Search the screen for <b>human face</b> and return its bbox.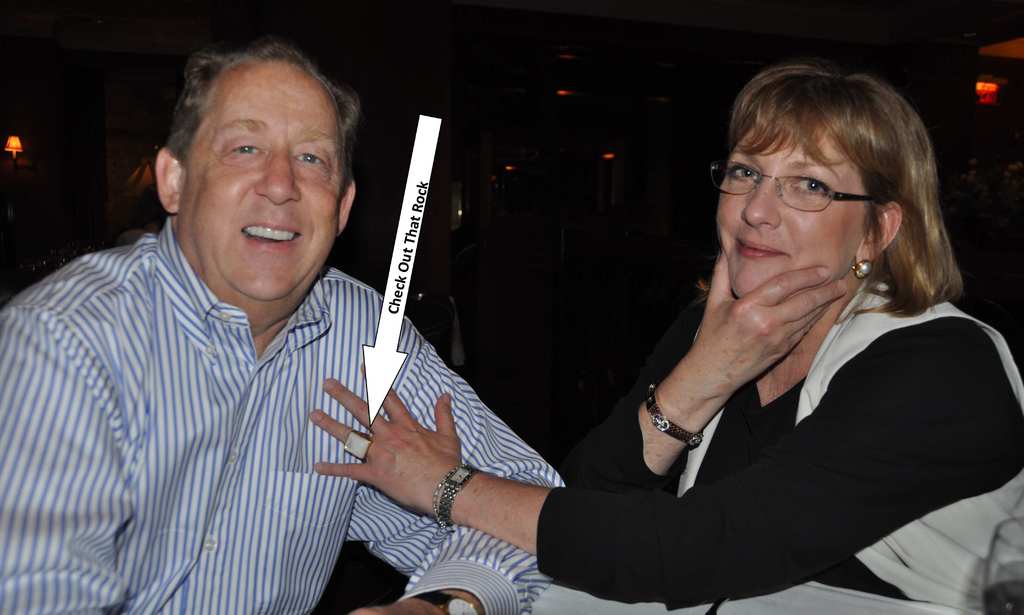
Found: x1=178 y1=56 x2=339 y2=308.
